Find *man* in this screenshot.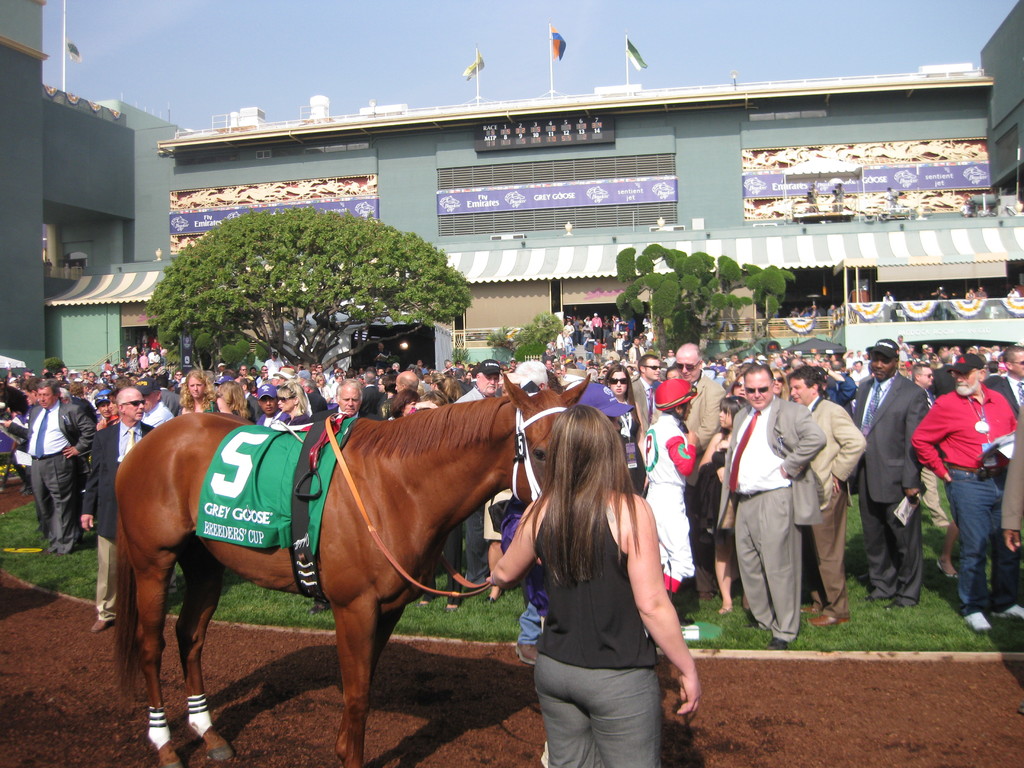
The bounding box for *man* is detection(906, 348, 1023, 633).
